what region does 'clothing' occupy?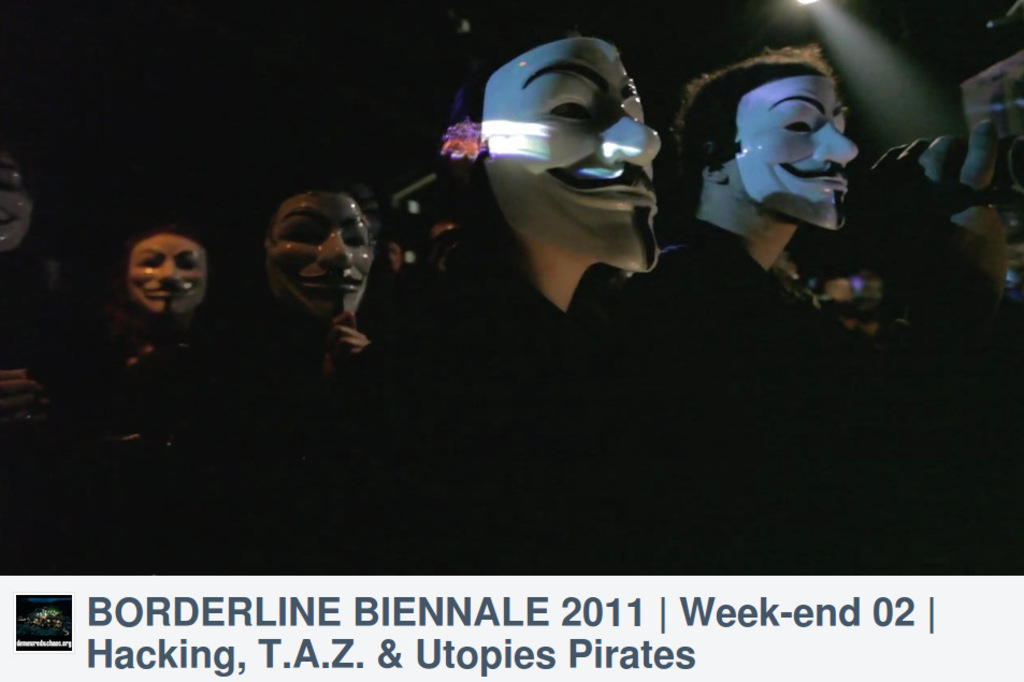
355:233:759:574.
